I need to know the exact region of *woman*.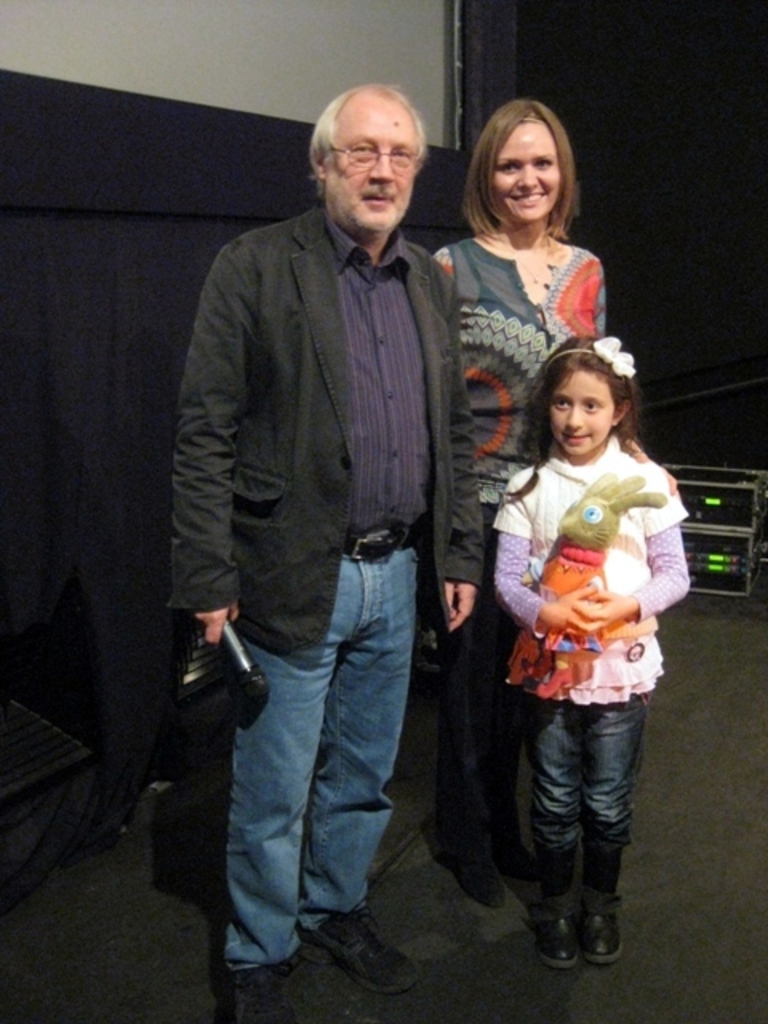
Region: rect(426, 85, 624, 896).
